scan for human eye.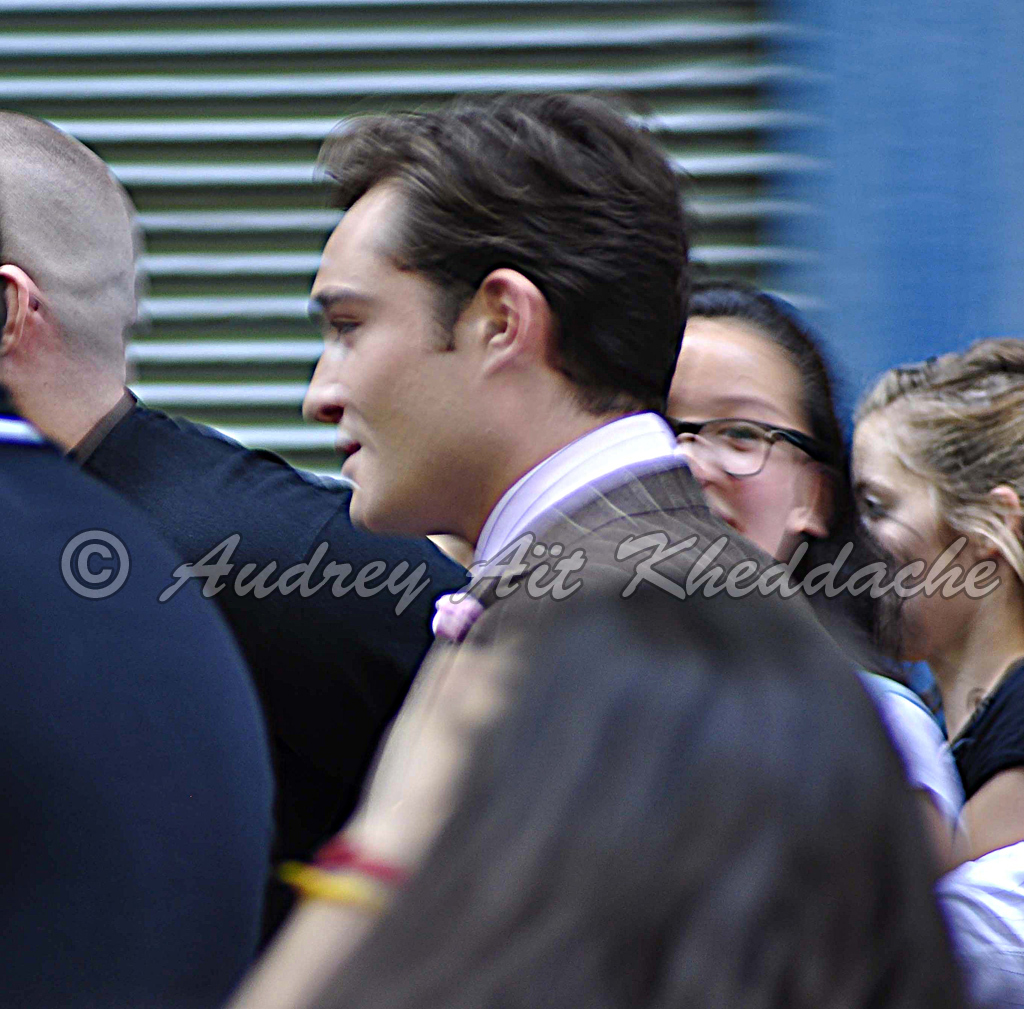
Scan result: (323,304,373,344).
